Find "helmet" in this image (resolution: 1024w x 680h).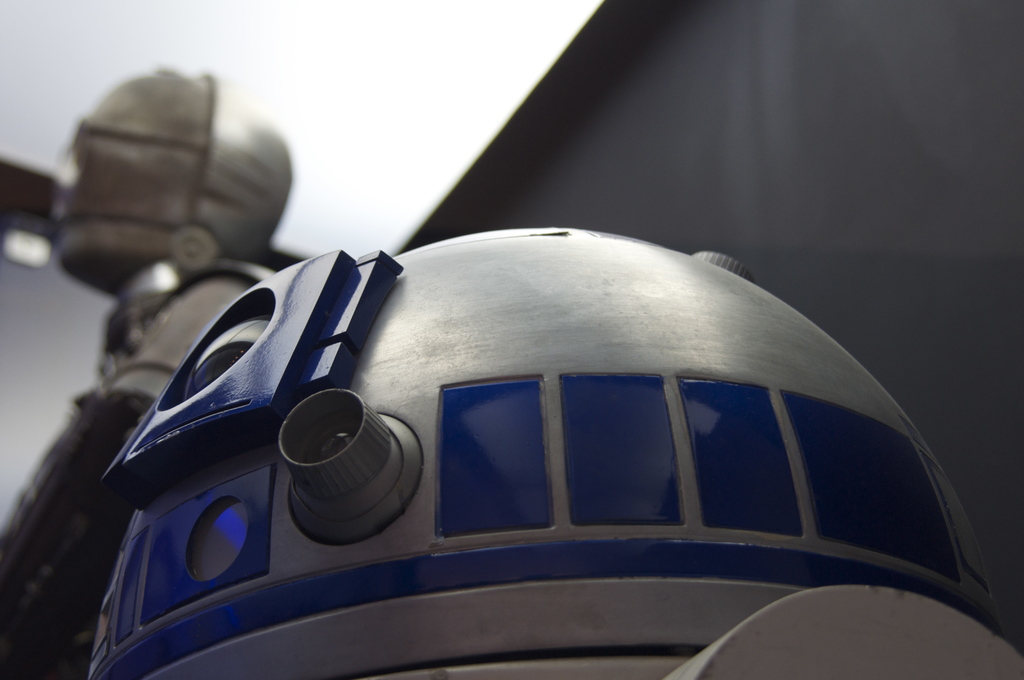
84/226/1023/679.
